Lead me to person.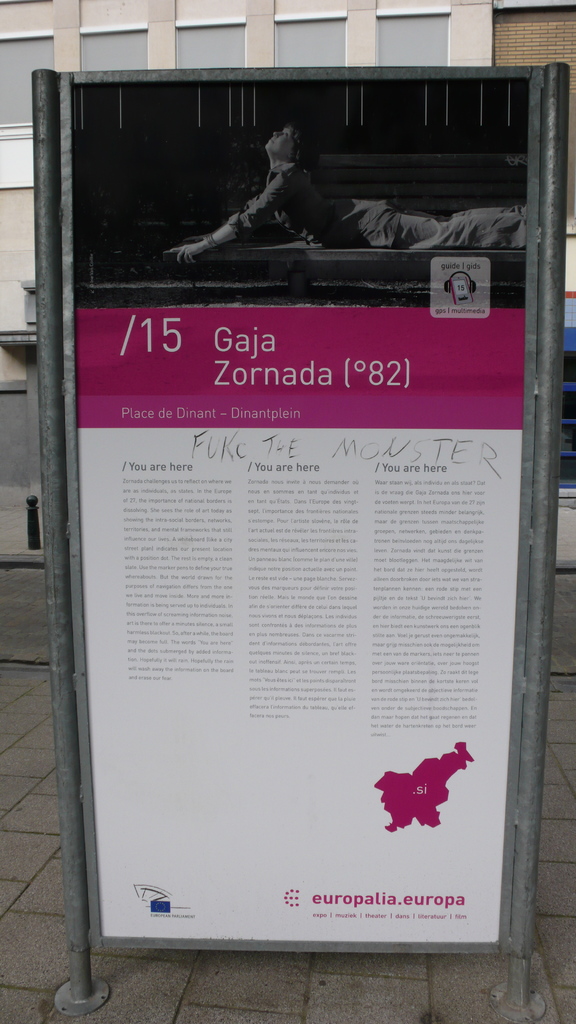
Lead to bbox(166, 124, 527, 267).
